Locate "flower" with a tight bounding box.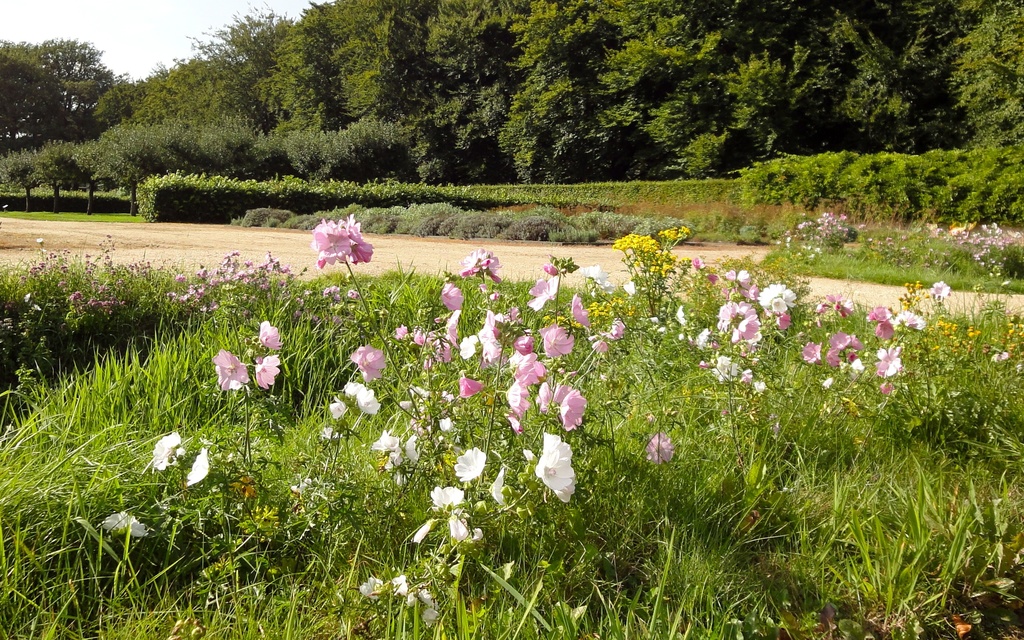
select_region(455, 447, 484, 482).
